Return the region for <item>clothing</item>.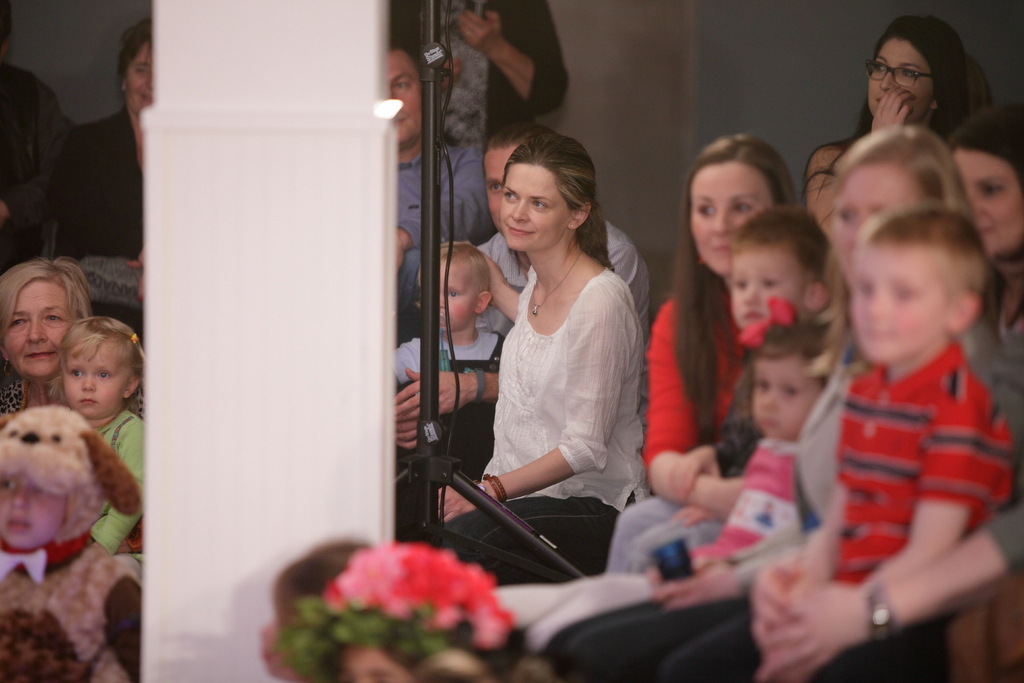
(left=691, top=436, right=794, bottom=566).
